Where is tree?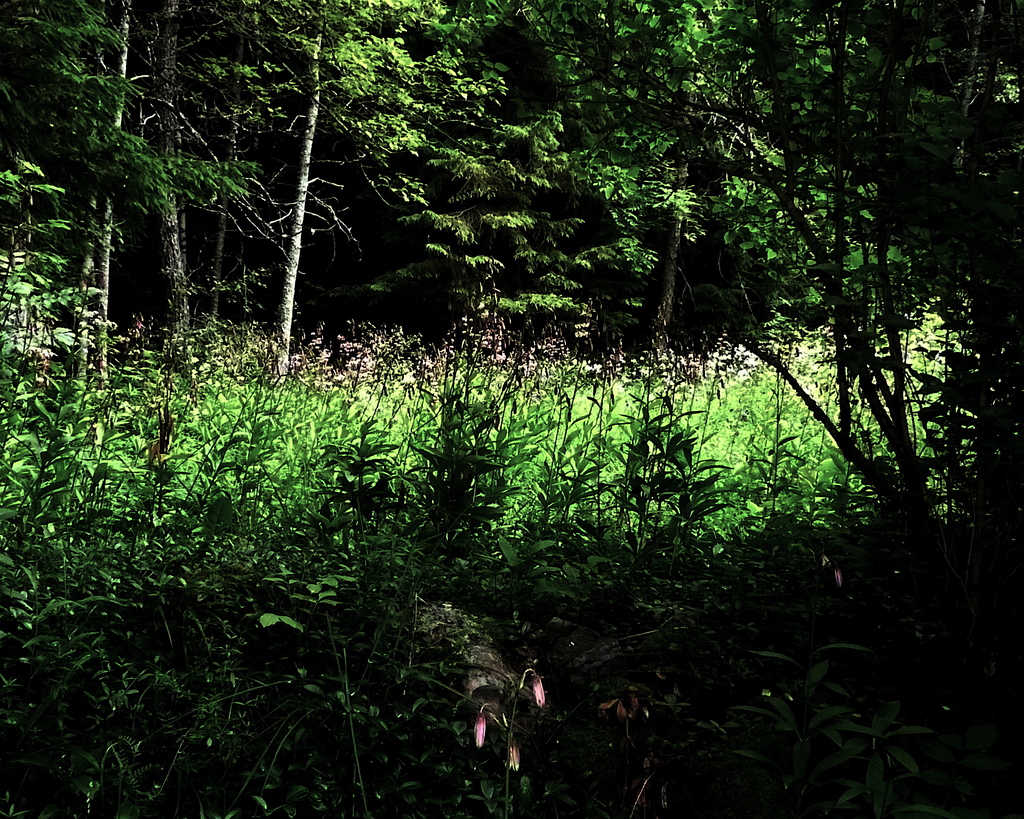
0,0,188,401.
